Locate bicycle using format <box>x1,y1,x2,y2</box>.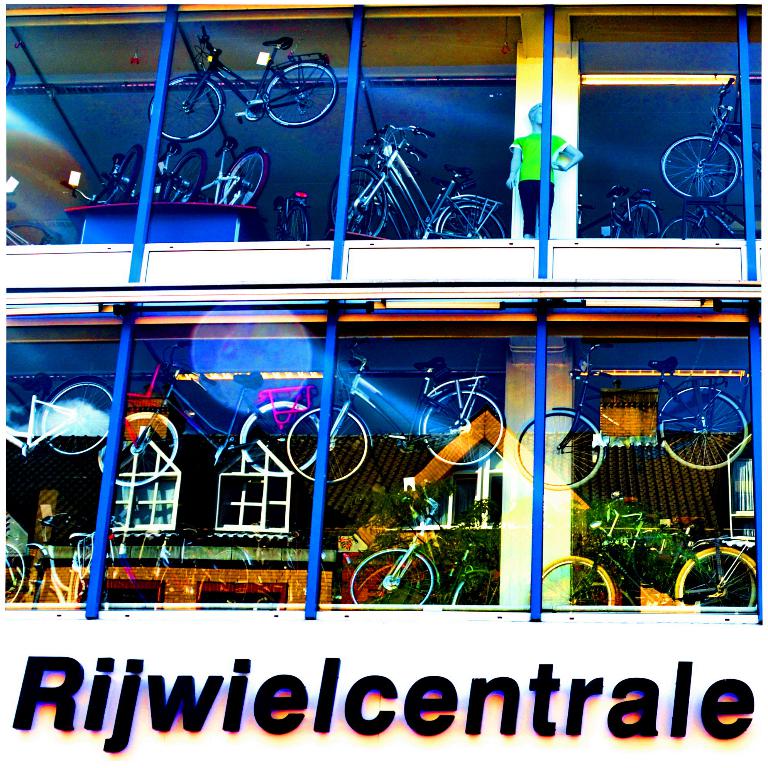
<box>657,72,767,203</box>.
